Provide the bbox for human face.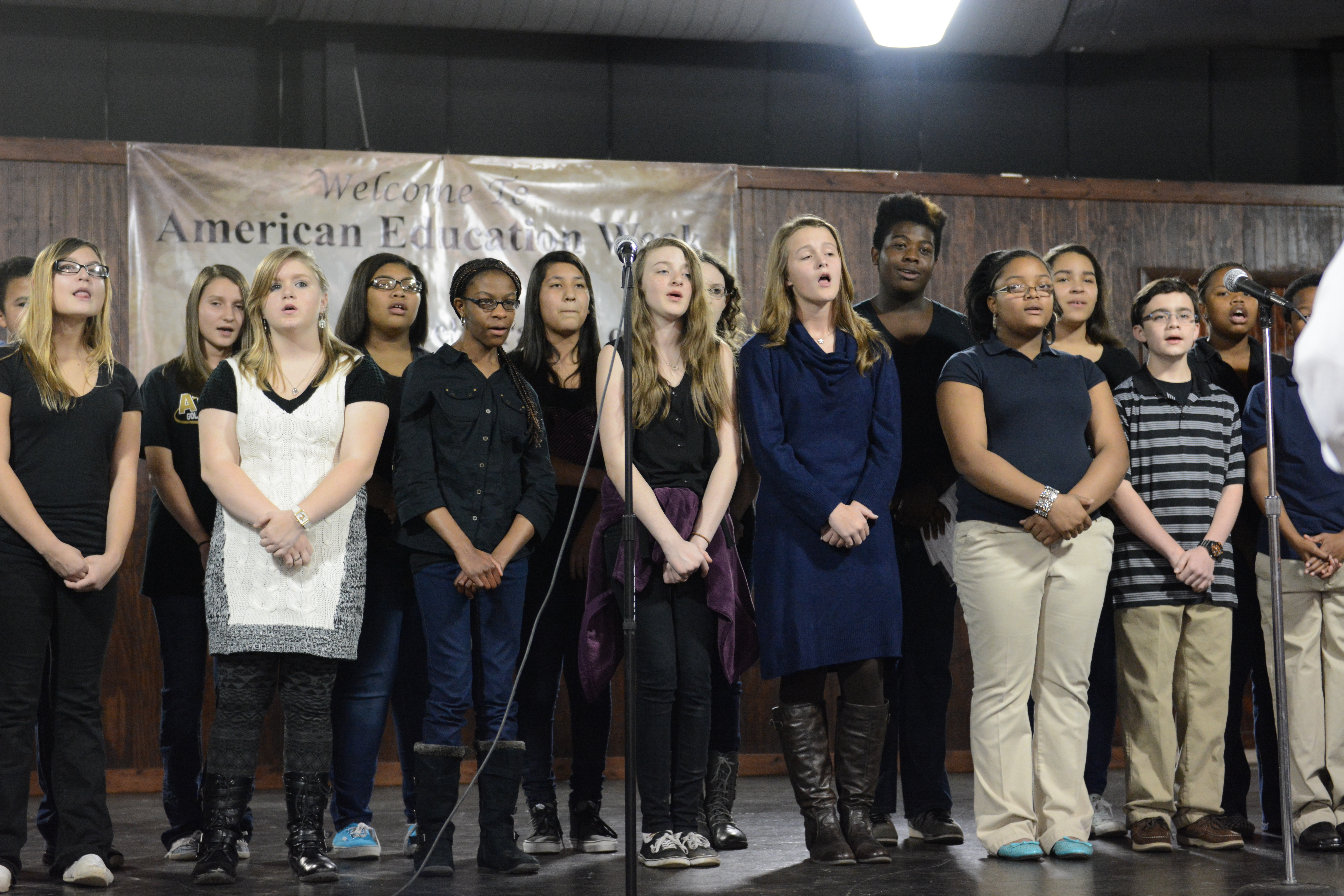
bbox(257, 65, 269, 79).
